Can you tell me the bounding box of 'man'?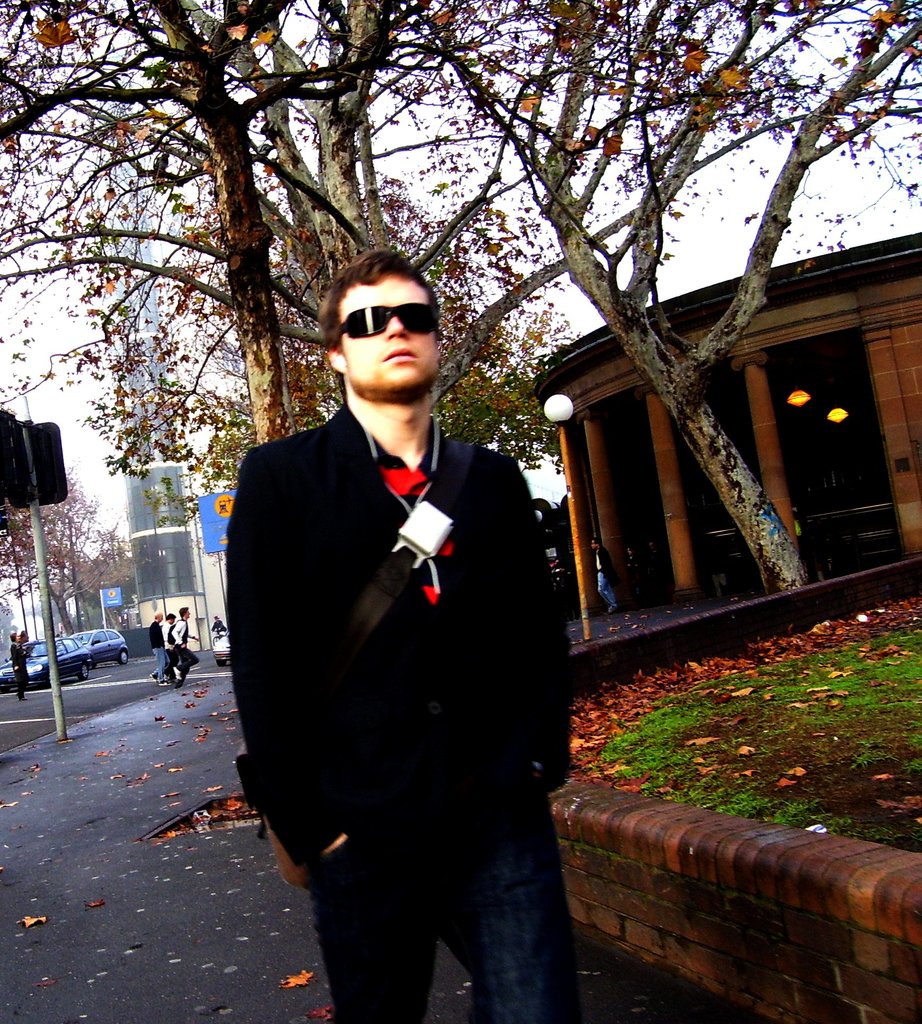
region(174, 607, 200, 685).
